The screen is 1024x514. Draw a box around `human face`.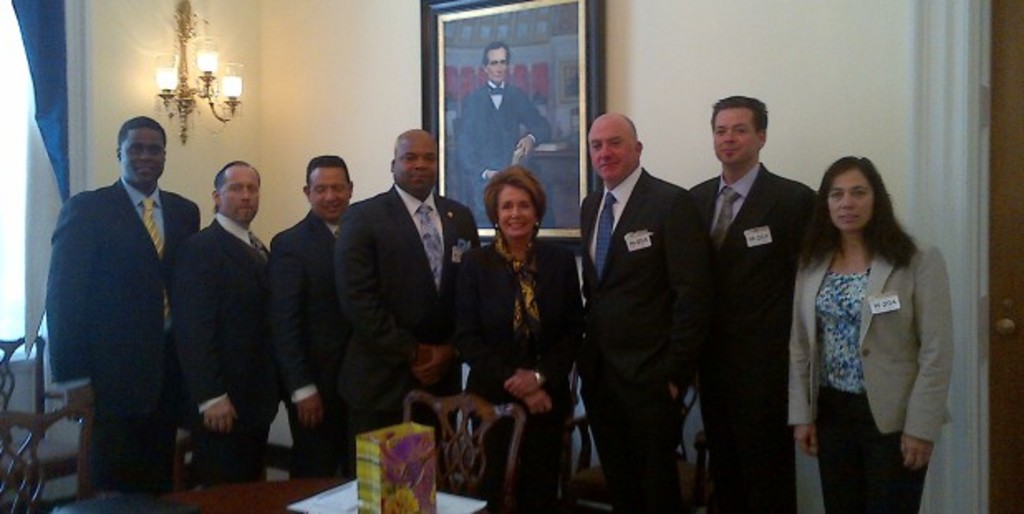
select_region(708, 104, 756, 169).
